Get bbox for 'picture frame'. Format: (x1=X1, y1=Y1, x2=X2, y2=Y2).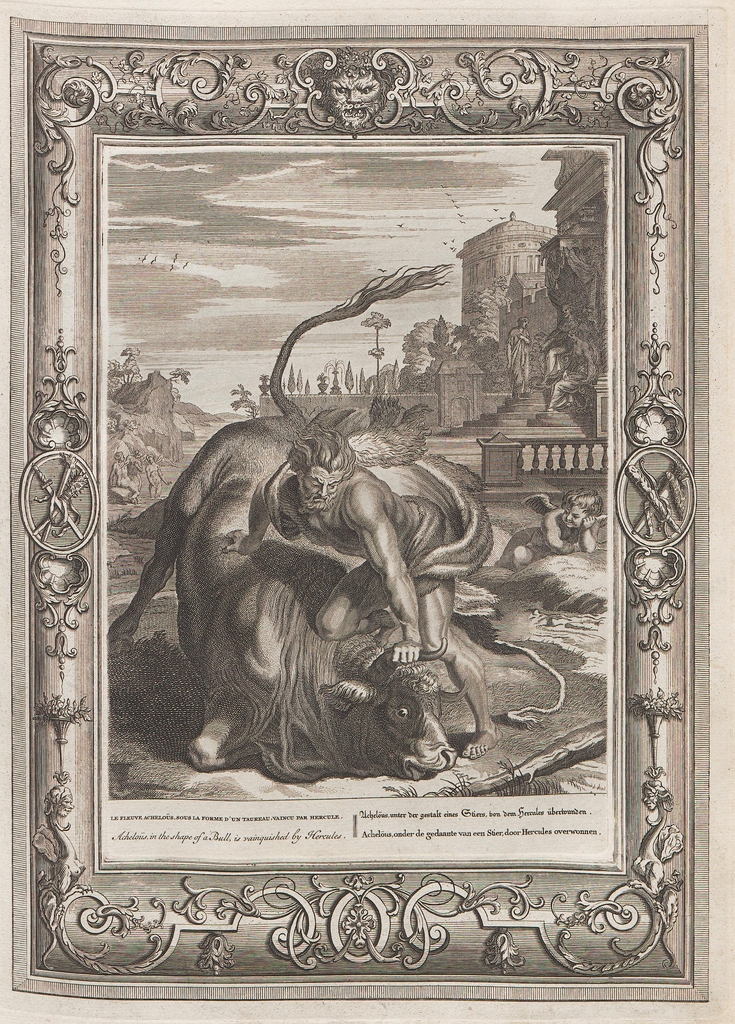
(x1=12, y1=16, x2=708, y2=1000).
